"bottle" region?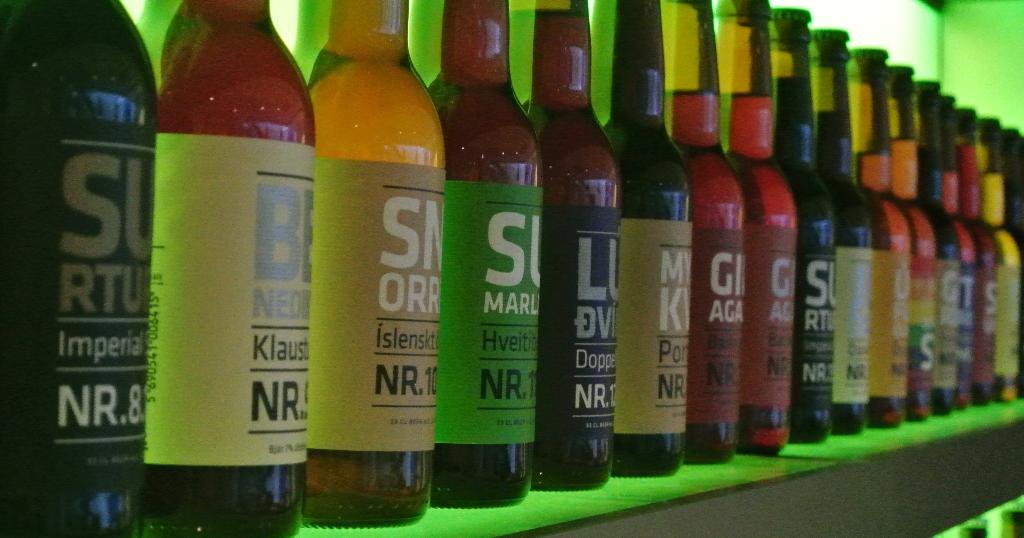
bbox=(970, 106, 993, 412)
